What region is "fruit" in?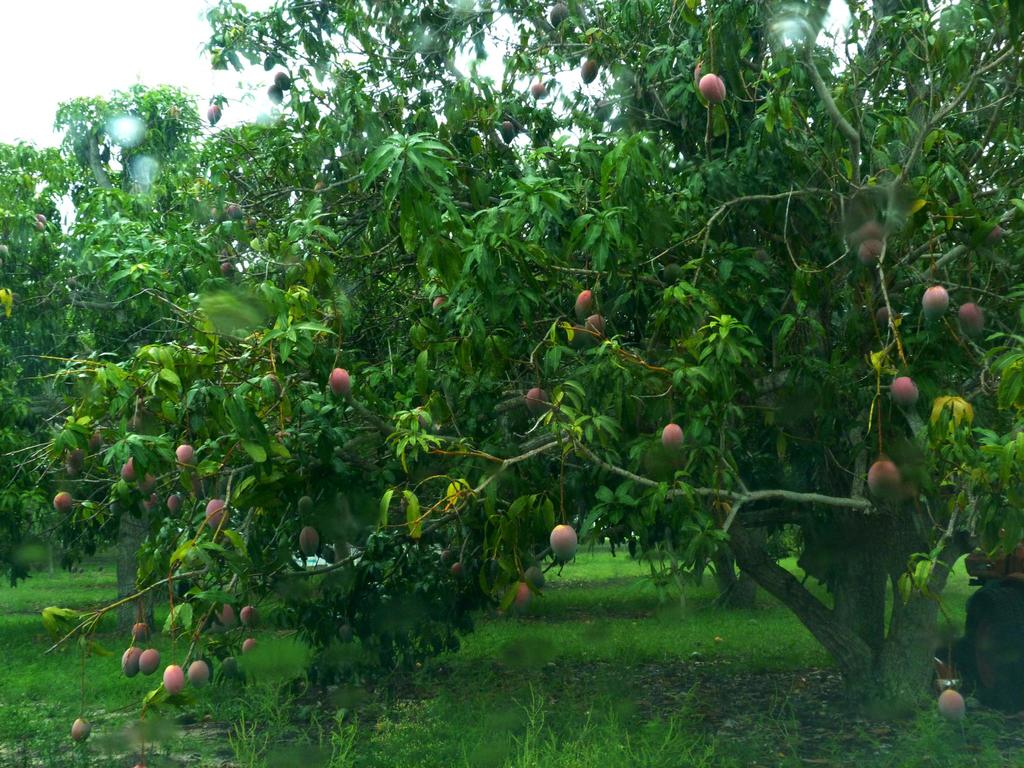
(left=118, top=644, right=145, bottom=673).
